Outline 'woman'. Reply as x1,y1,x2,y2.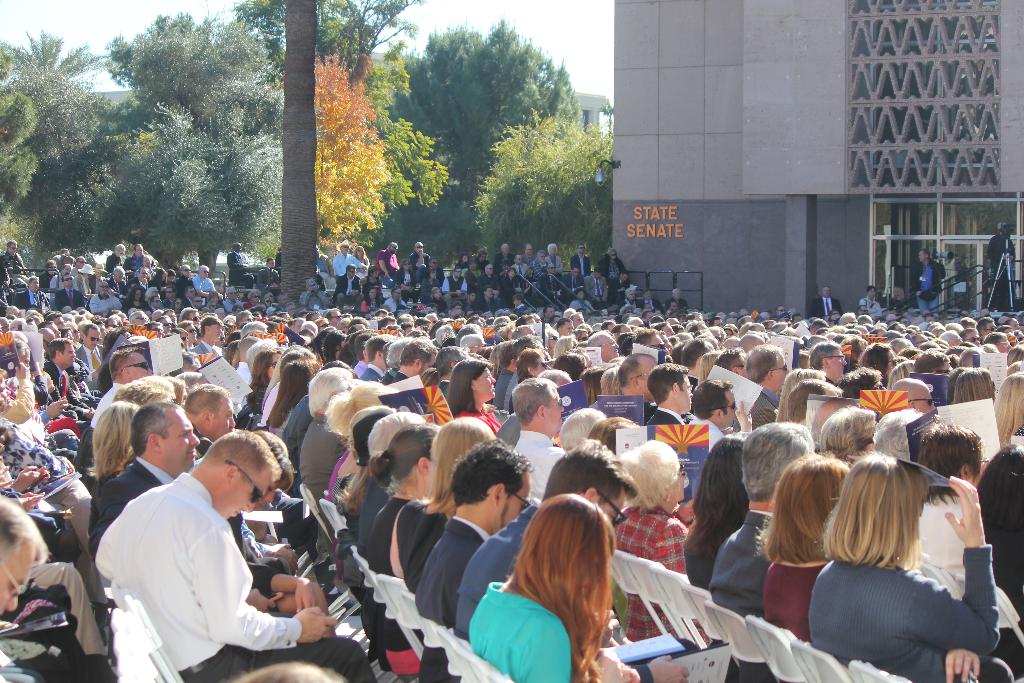
269,359,323,443.
